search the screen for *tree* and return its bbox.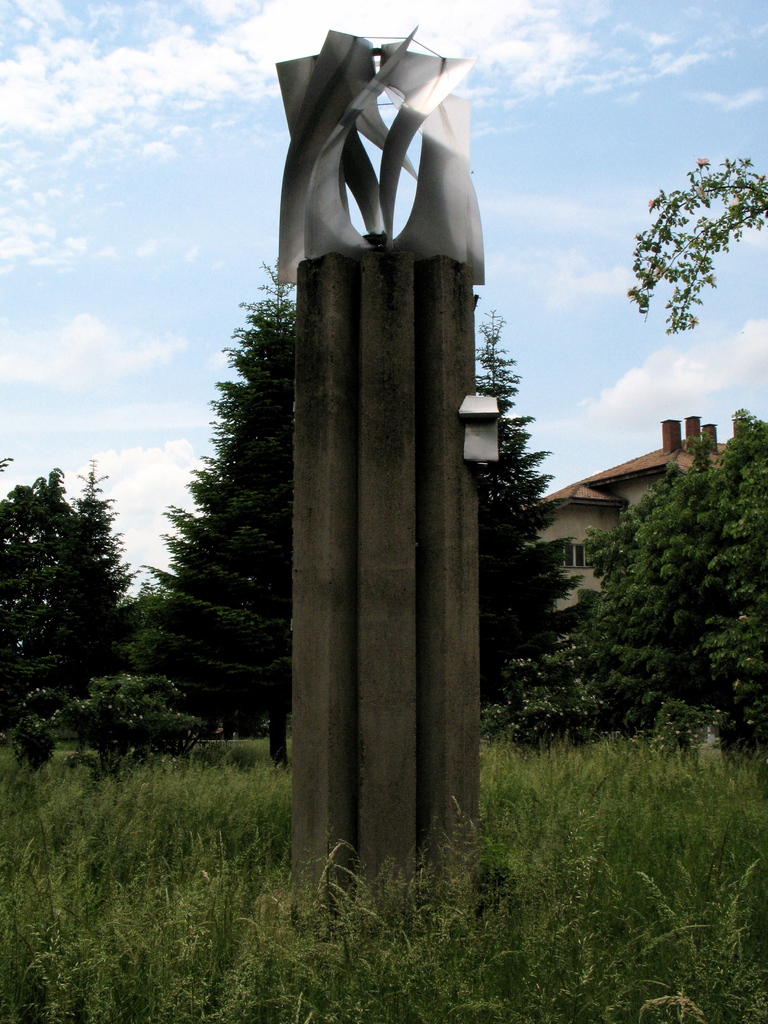
Found: select_region(527, 388, 755, 772).
